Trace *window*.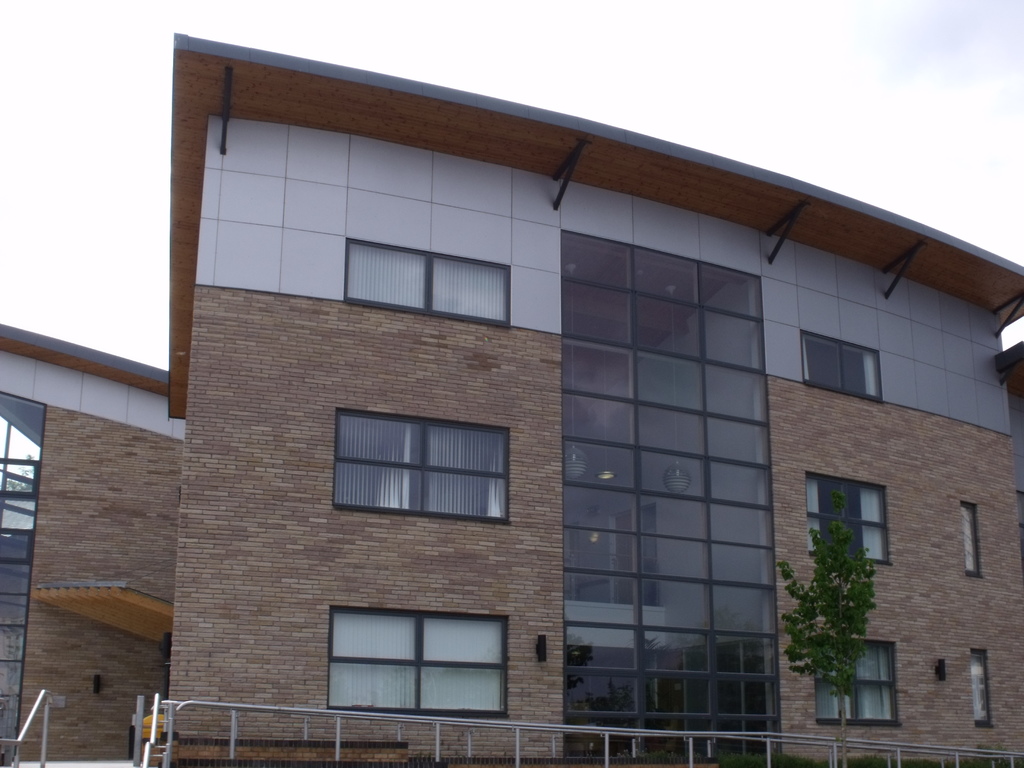
Traced to <box>805,470,891,574</box>.
